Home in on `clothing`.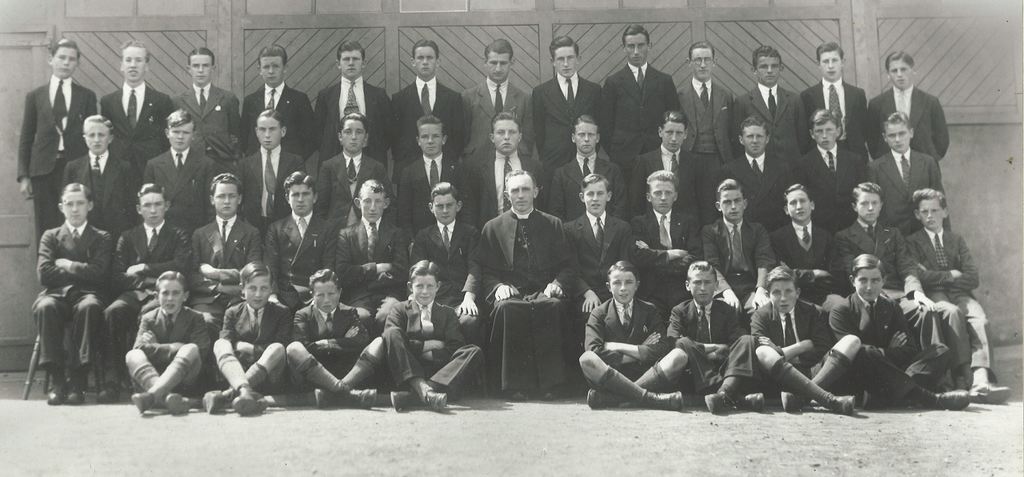
Homed in at [677, 76, 735, 174].
